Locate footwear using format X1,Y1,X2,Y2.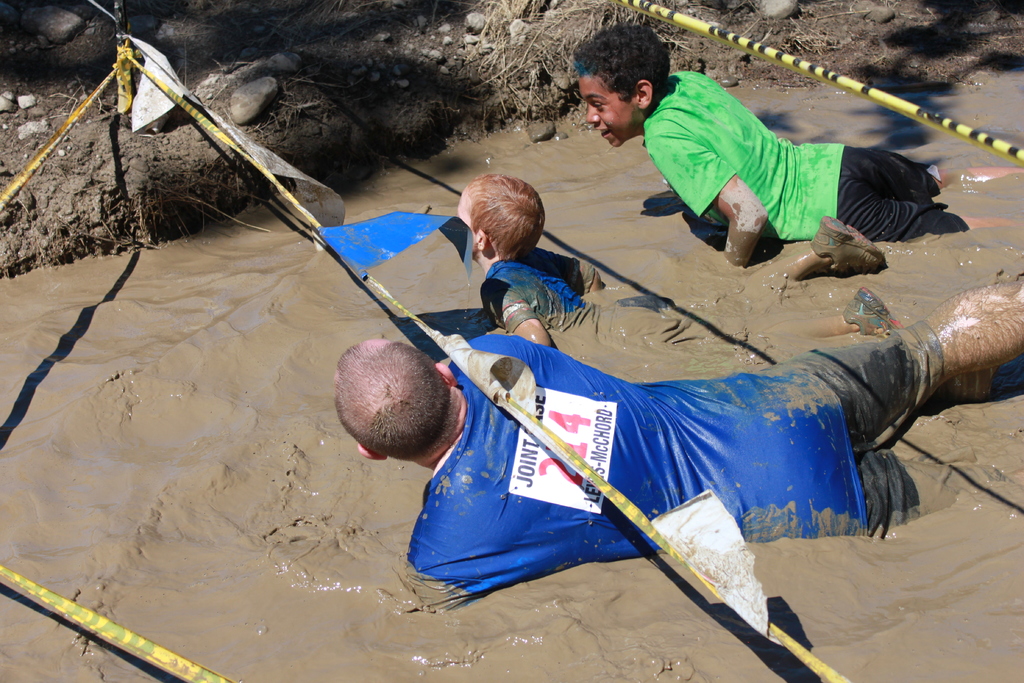
812,210,895,266.
